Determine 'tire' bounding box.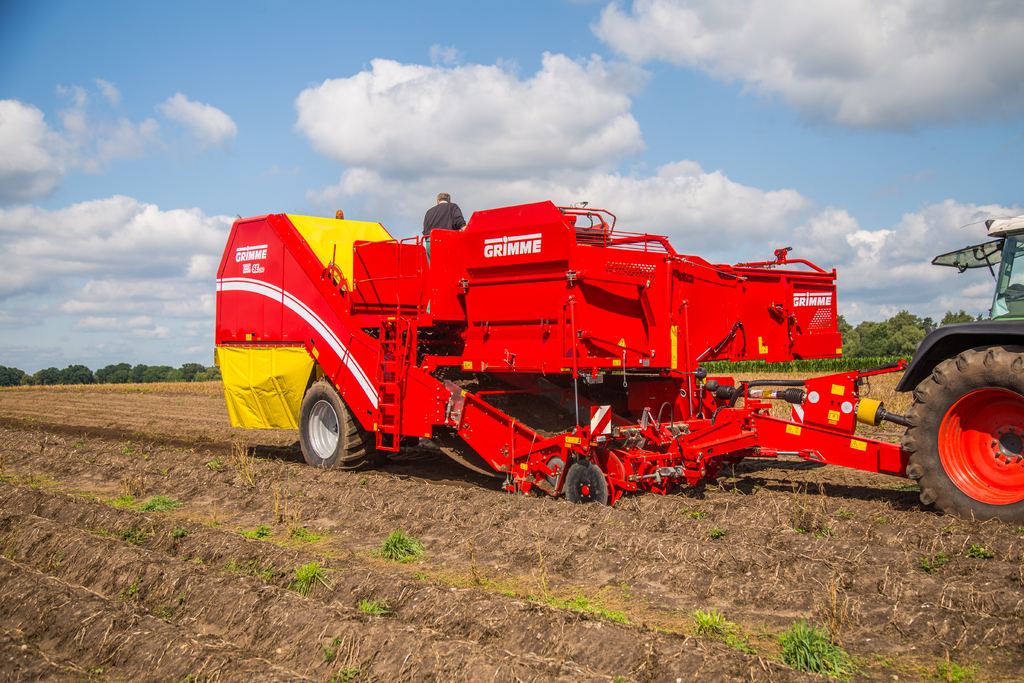
Determined: locate(913, 330, 1023, 522).
